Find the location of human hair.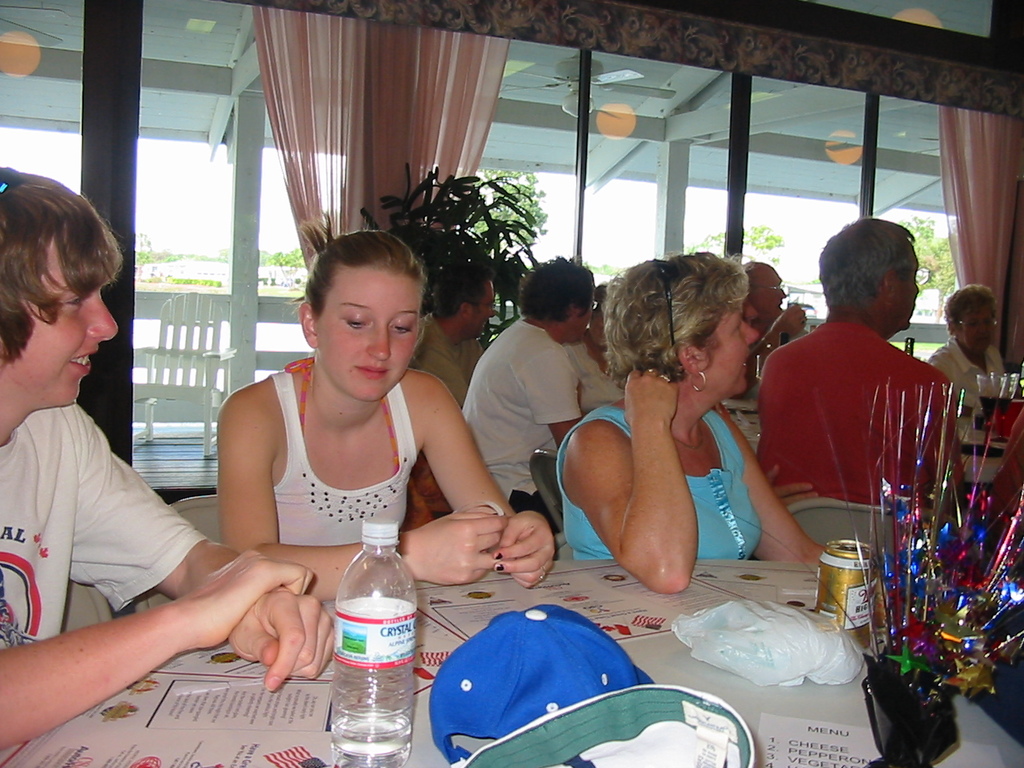
Location: bbox=(0, 165, 133, 371).
